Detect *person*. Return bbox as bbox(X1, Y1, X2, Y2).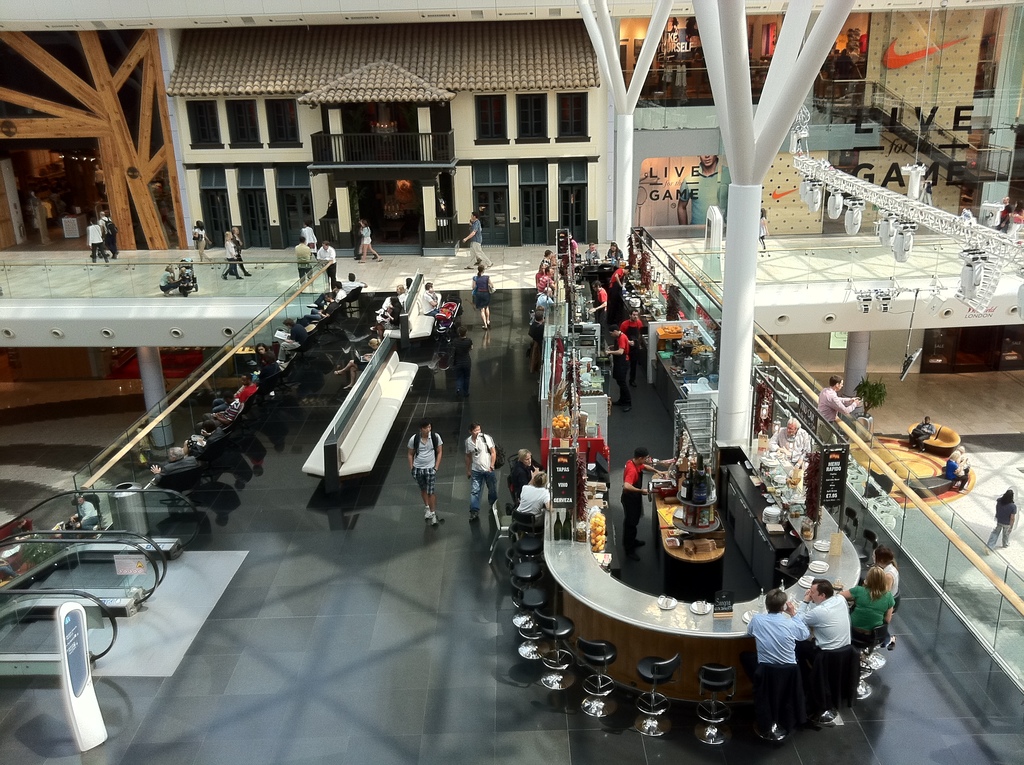
bbox(305, 293, 337, 320).
